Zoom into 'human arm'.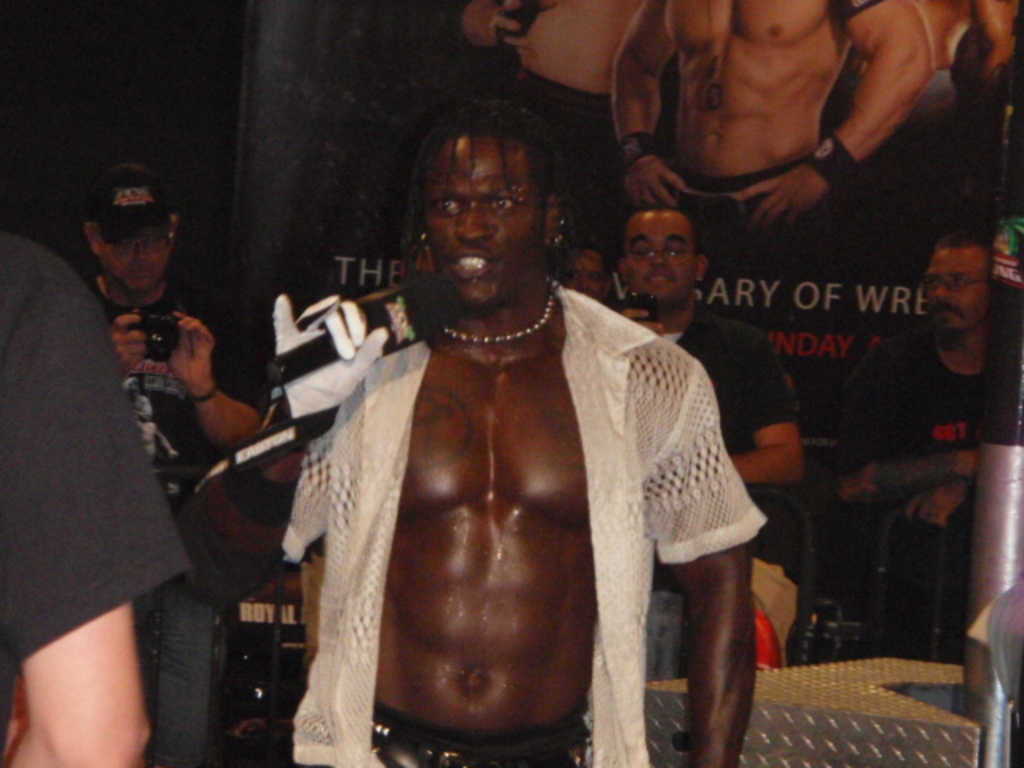
Zoom target: Rect(0, 259, 200, 766).
